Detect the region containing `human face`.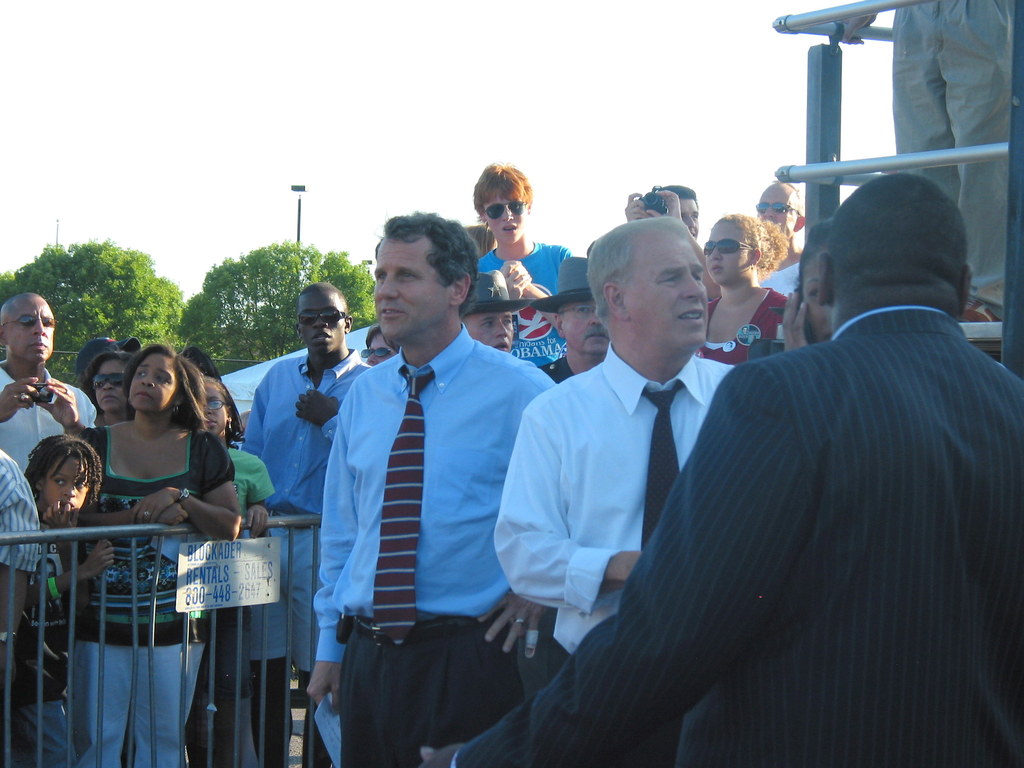
region(674, 198, 698, 241).
